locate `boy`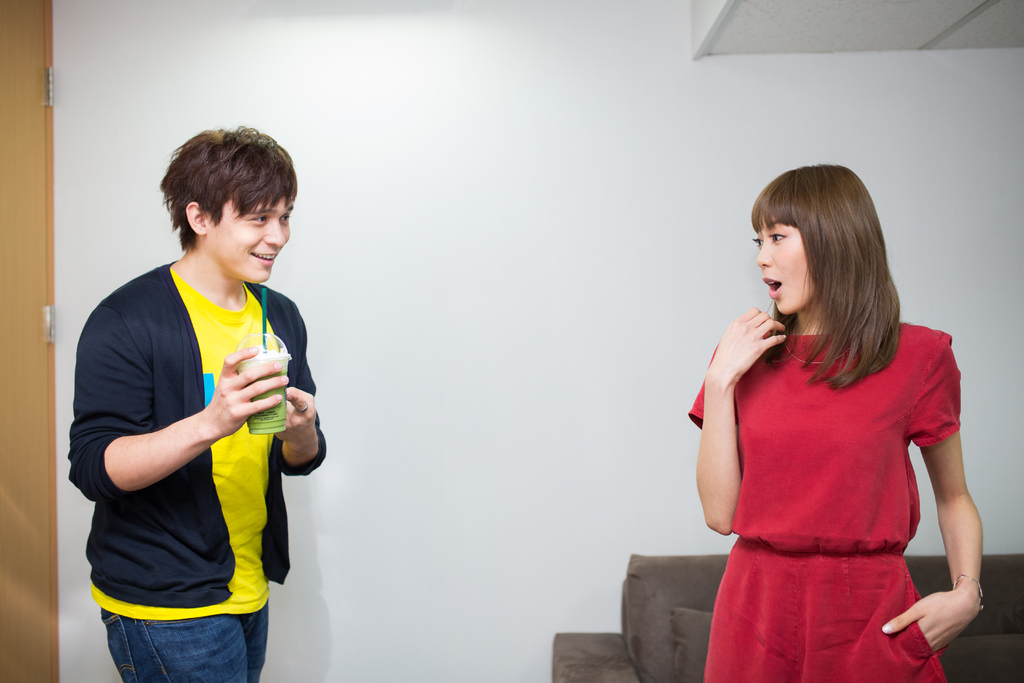
(63,122,323,682)
